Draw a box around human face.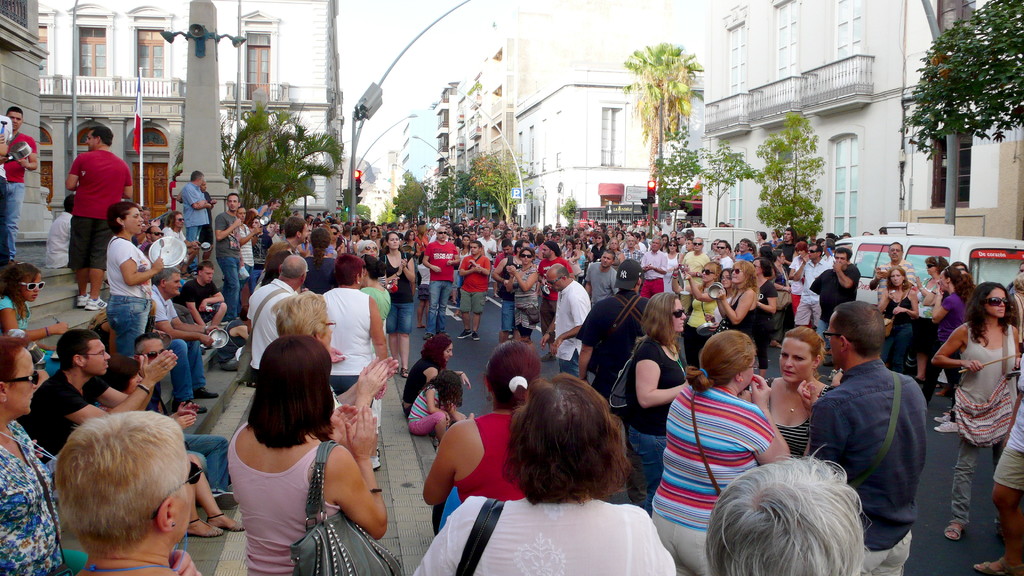
(left=123, top=209, right=141, bottom=236).
